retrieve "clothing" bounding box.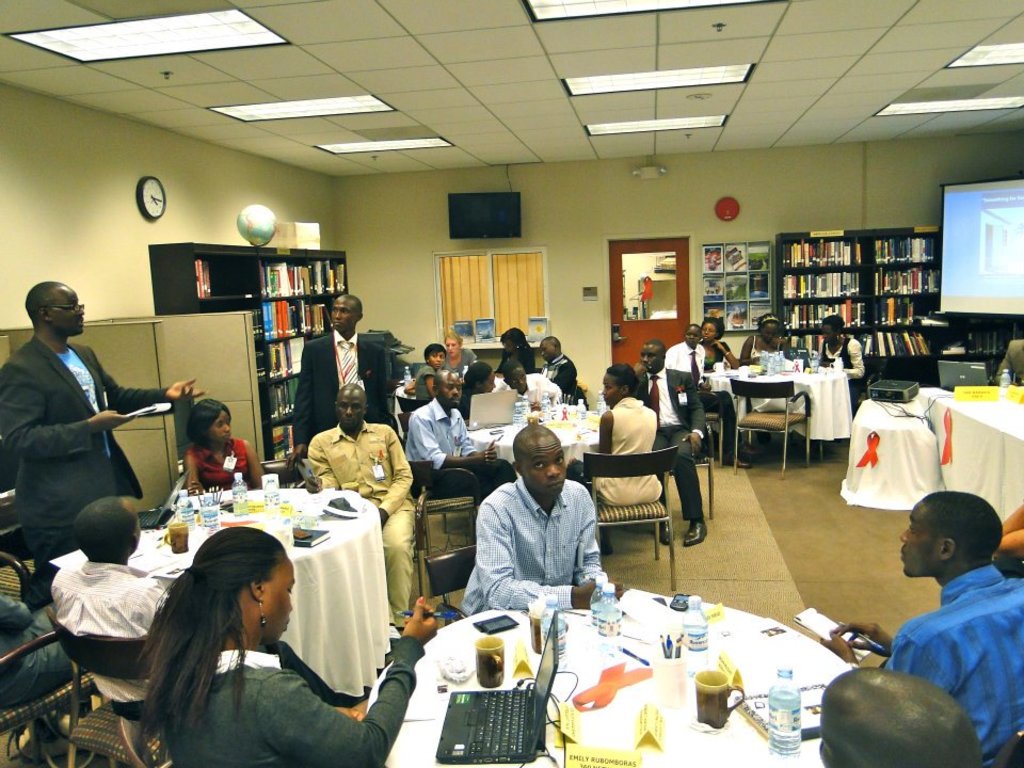
Bounding box: (x1=883, y1=555, x2=1023, y2=767).
